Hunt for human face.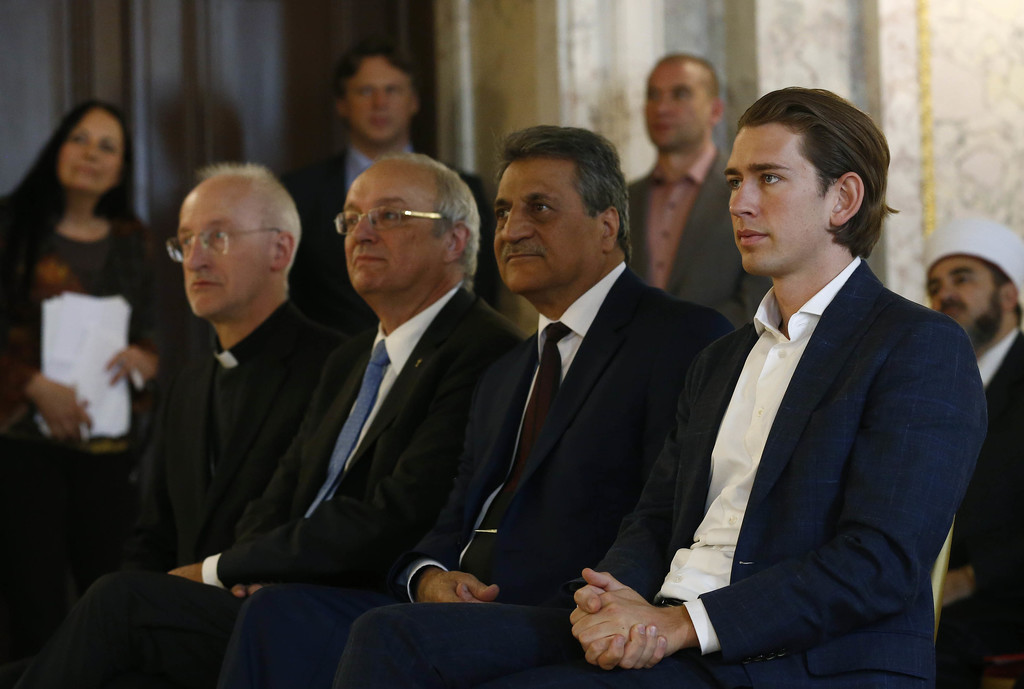
Hunted down at x1=494 y1=157 x2=602 y2=296.
